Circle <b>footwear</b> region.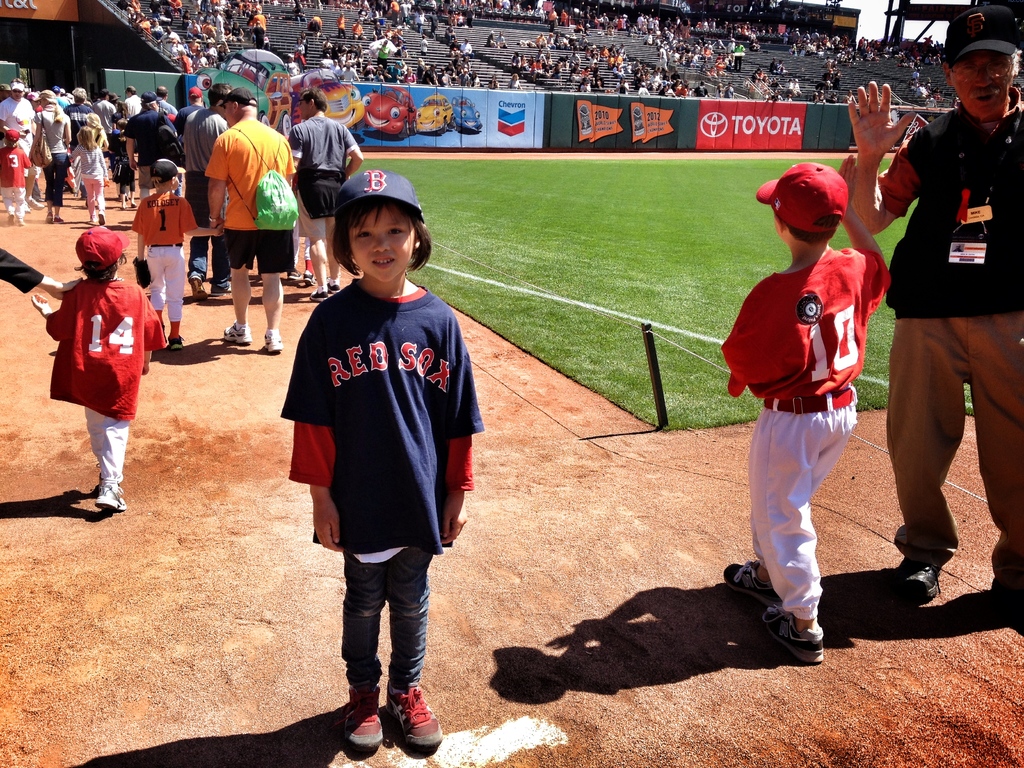
Region: <bbox>263, 328, 287, 353</bbox>.
